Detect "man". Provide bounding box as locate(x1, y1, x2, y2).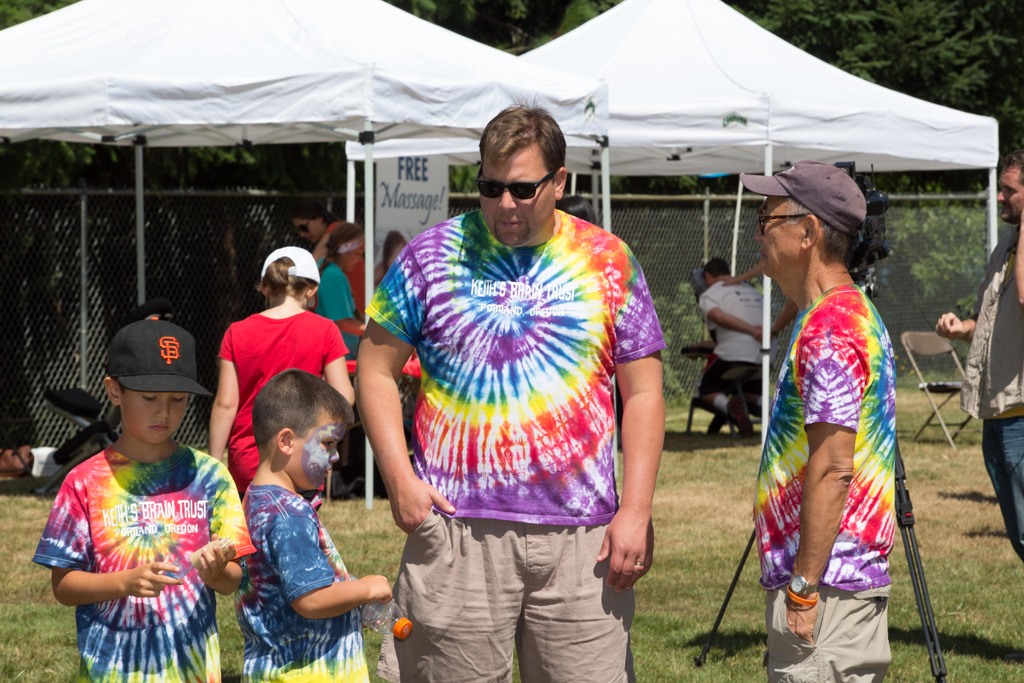
locate(933, 140, 1023, 568).
